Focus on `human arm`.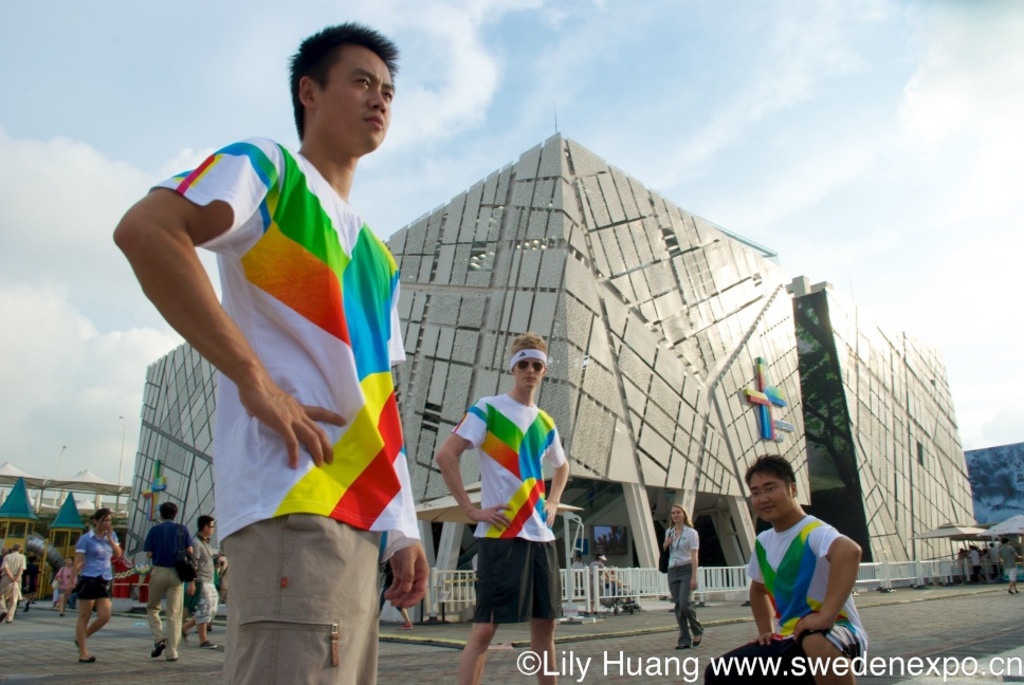
Focused at [688, 529, 705, 592].
